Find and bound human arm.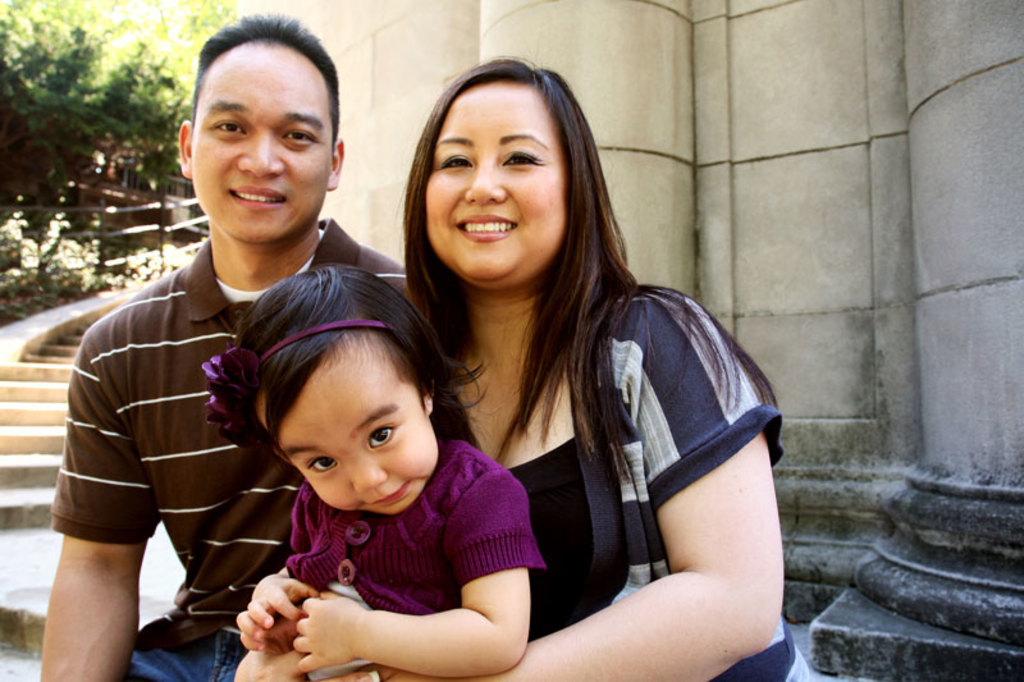
Bound: [x1=238, y1=559, x2=315, y2=640].
